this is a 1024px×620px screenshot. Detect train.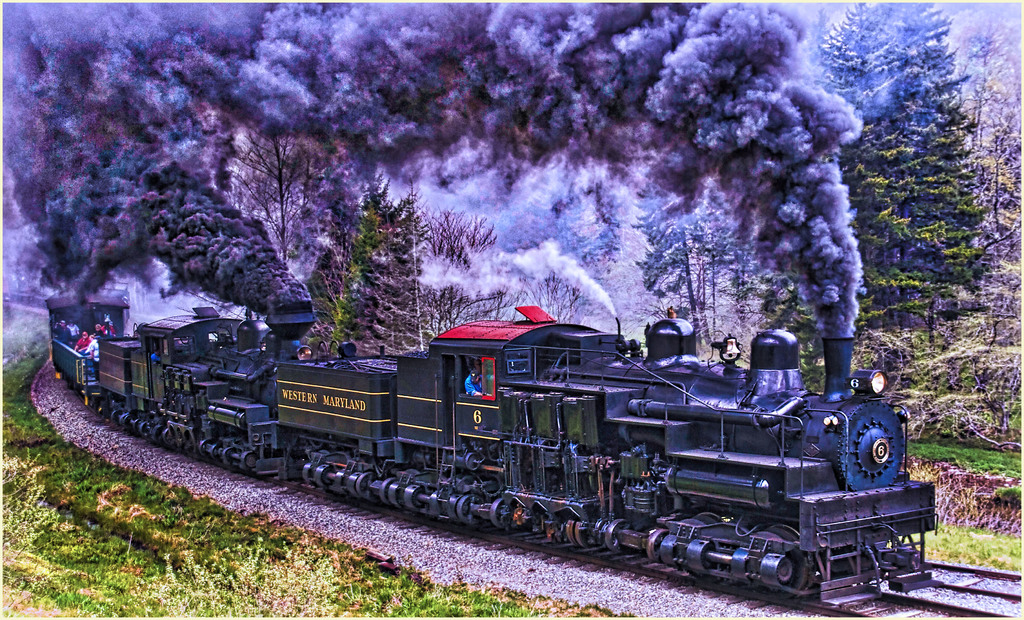
rect(45, 298, 939, 607).
